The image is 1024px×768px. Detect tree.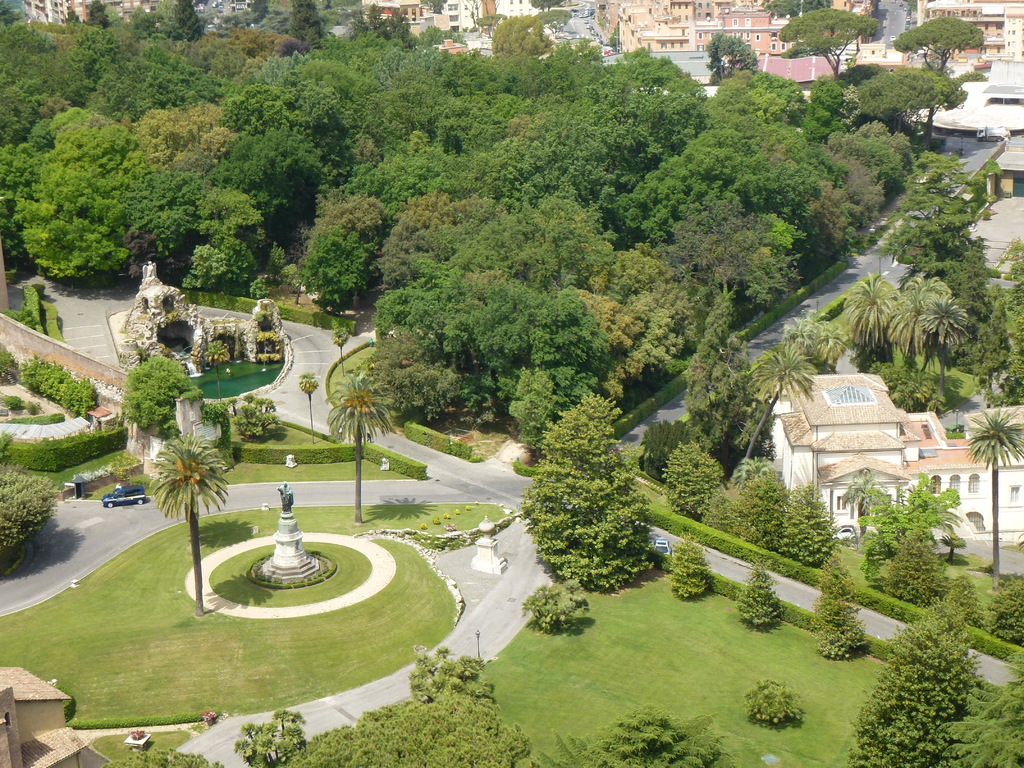
Detection: x1=408, y1=635, x2=501, y2=703.
